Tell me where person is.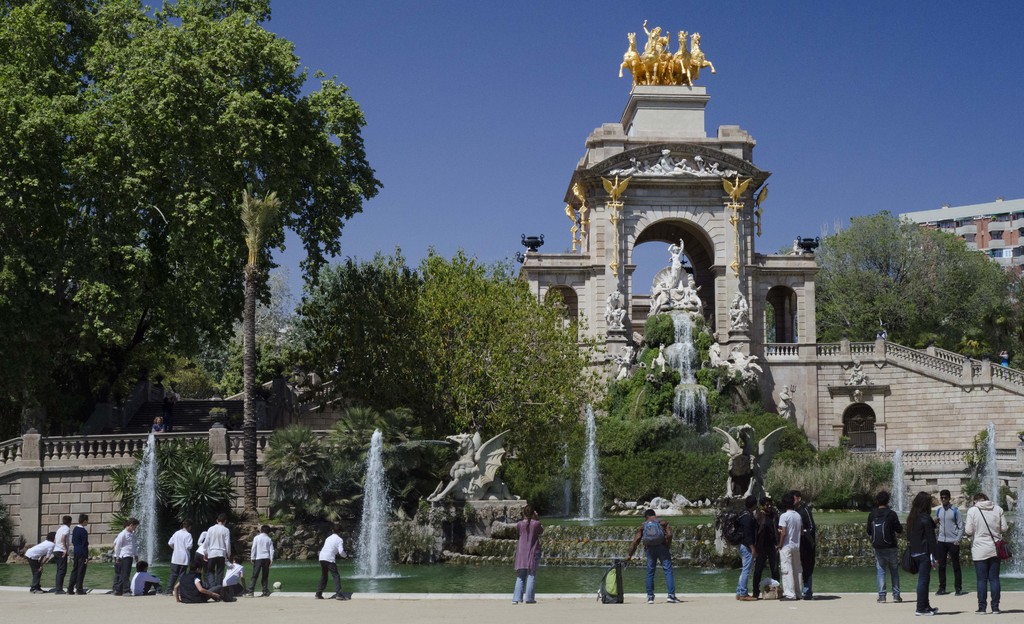
person is at l=626, t=509, r=678, b=607.
